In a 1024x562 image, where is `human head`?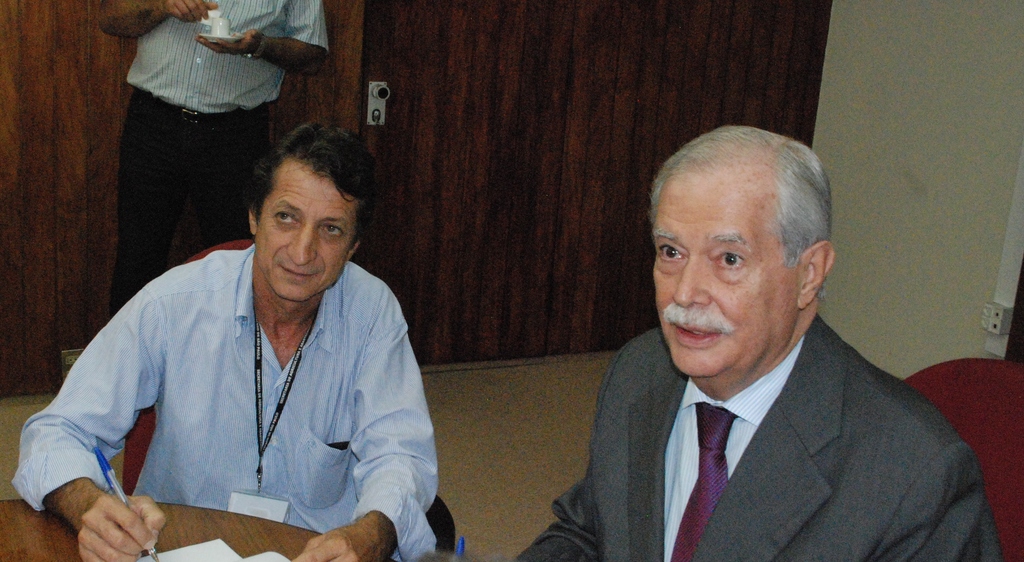
{"left": 244, "top": 120, "right": 380, "bottom": 299}.
